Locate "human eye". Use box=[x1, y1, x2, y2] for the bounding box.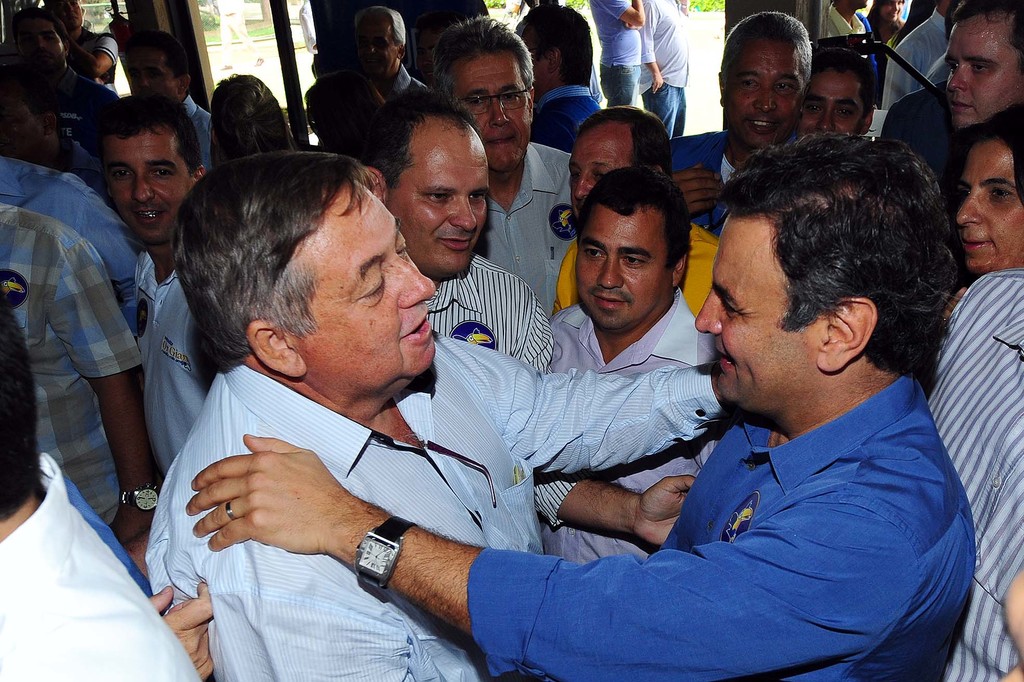
box=[774, 79, 796, 92].
